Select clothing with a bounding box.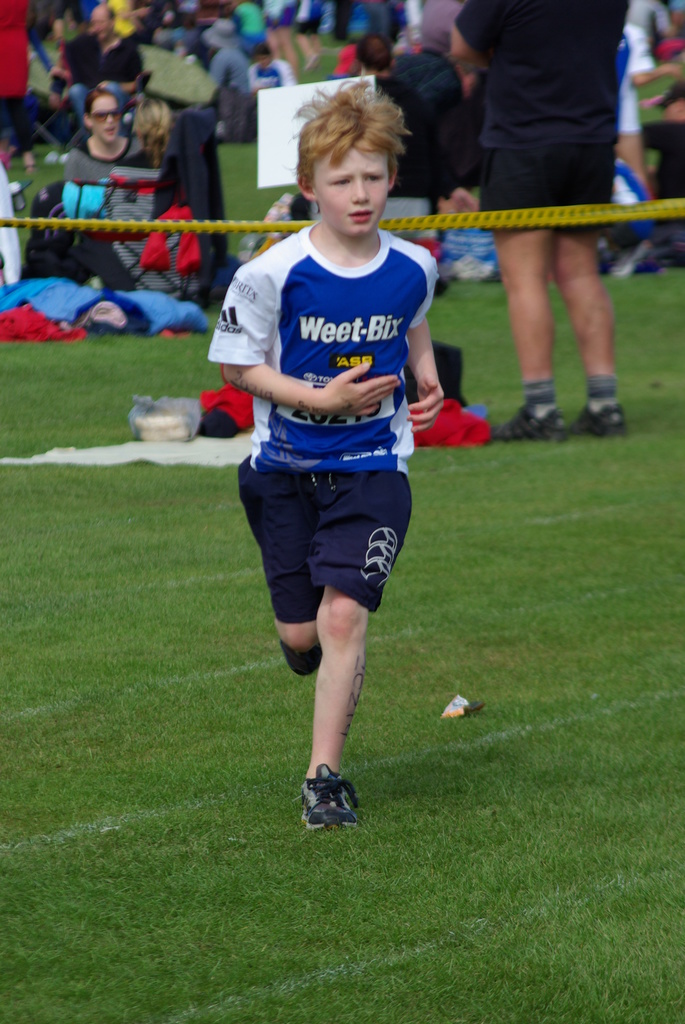
(left=452, top=0, right=630, bottom=232).
